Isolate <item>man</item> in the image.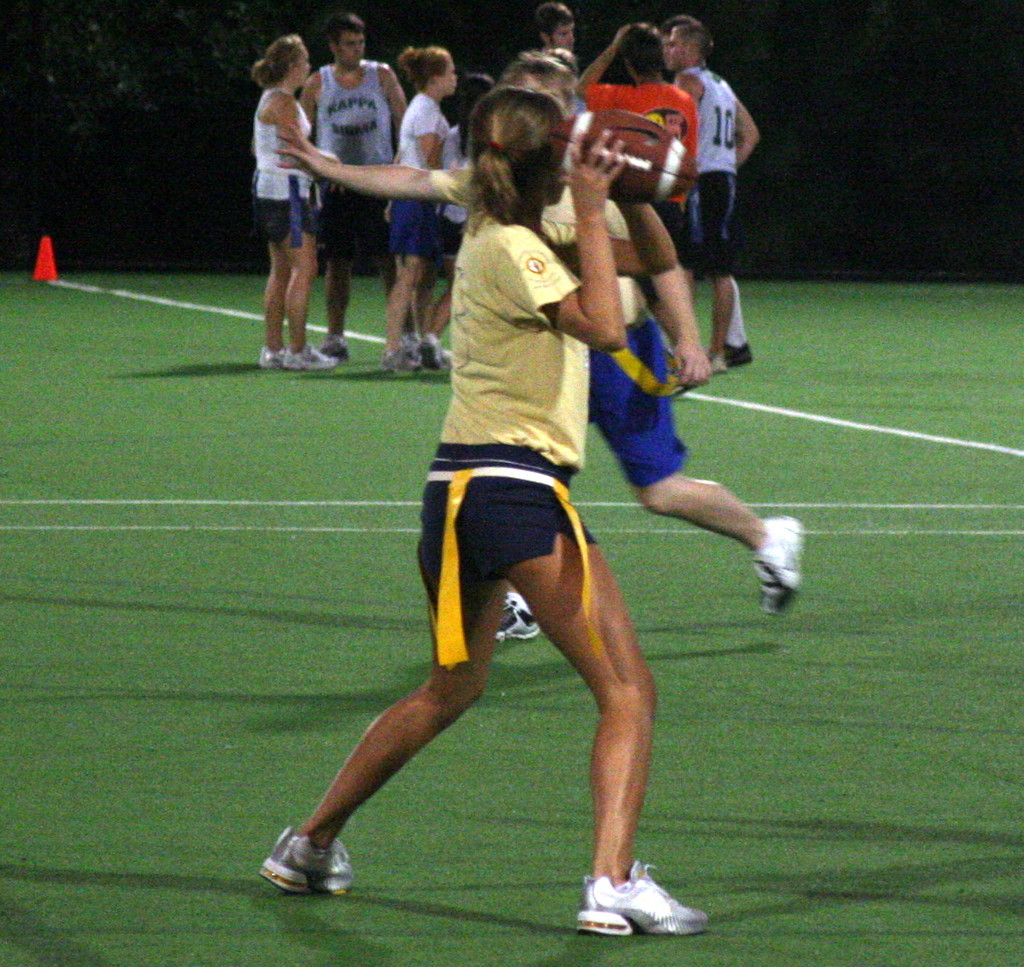
Isolated region: 661 13 761 370.
